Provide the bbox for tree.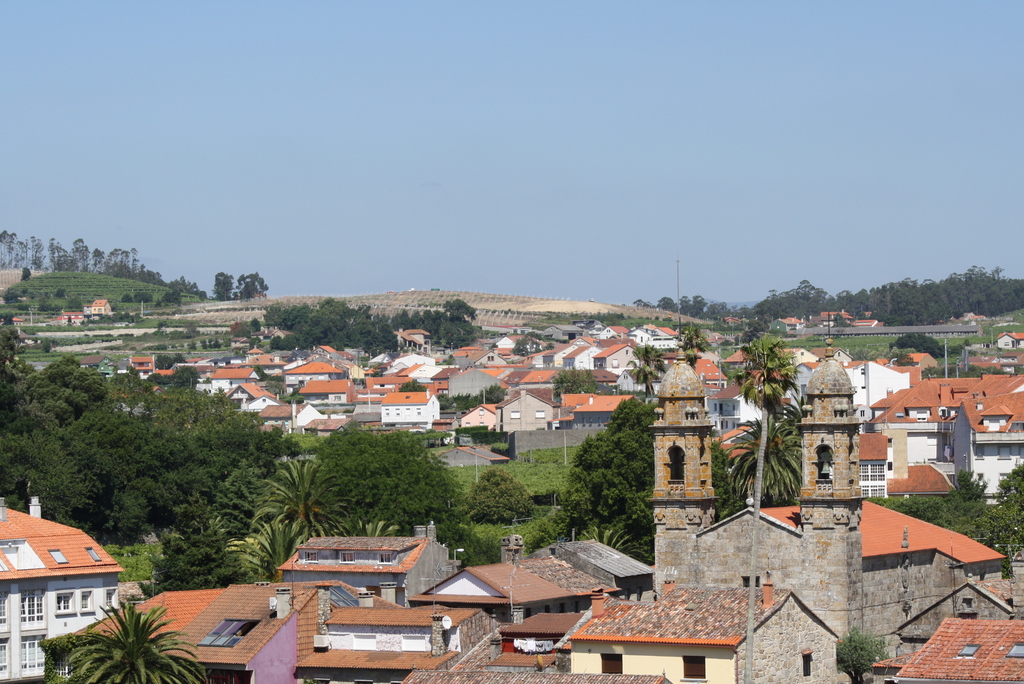
64, 294, 81, 314.
